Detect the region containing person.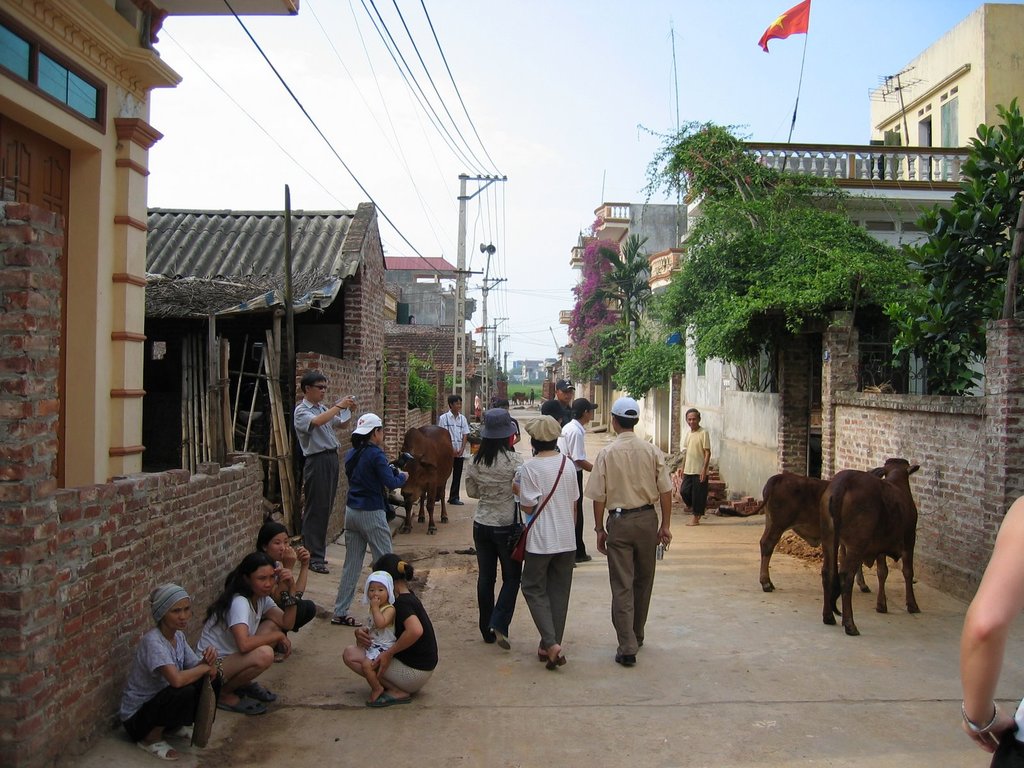
(465, 412, 529, 652).
